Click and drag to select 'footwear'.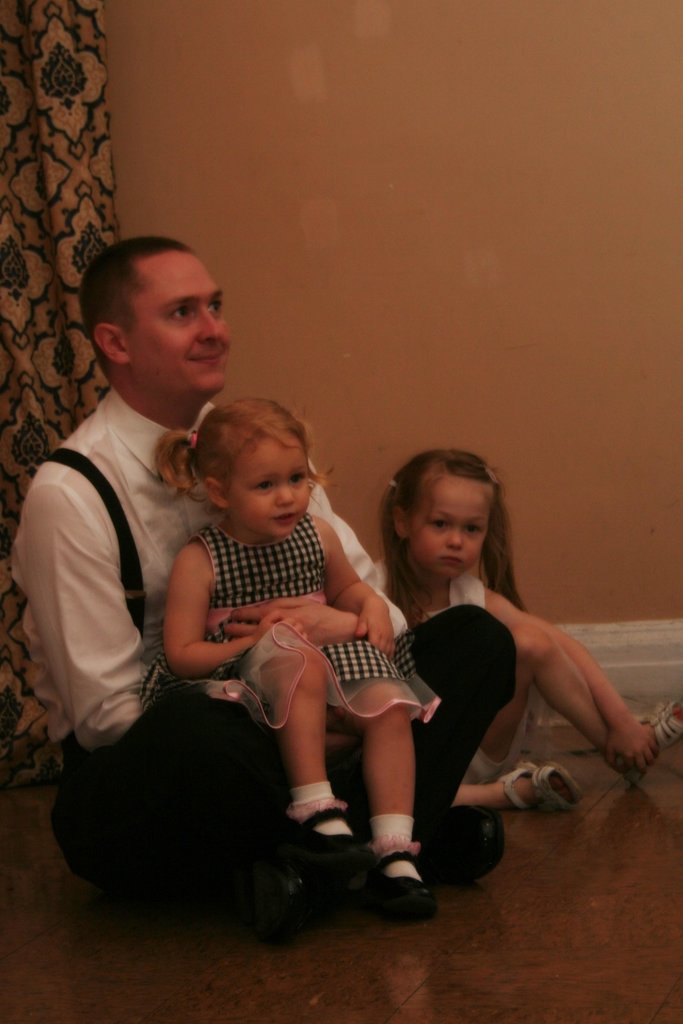
Selection: 643, 698, 682, 744.
